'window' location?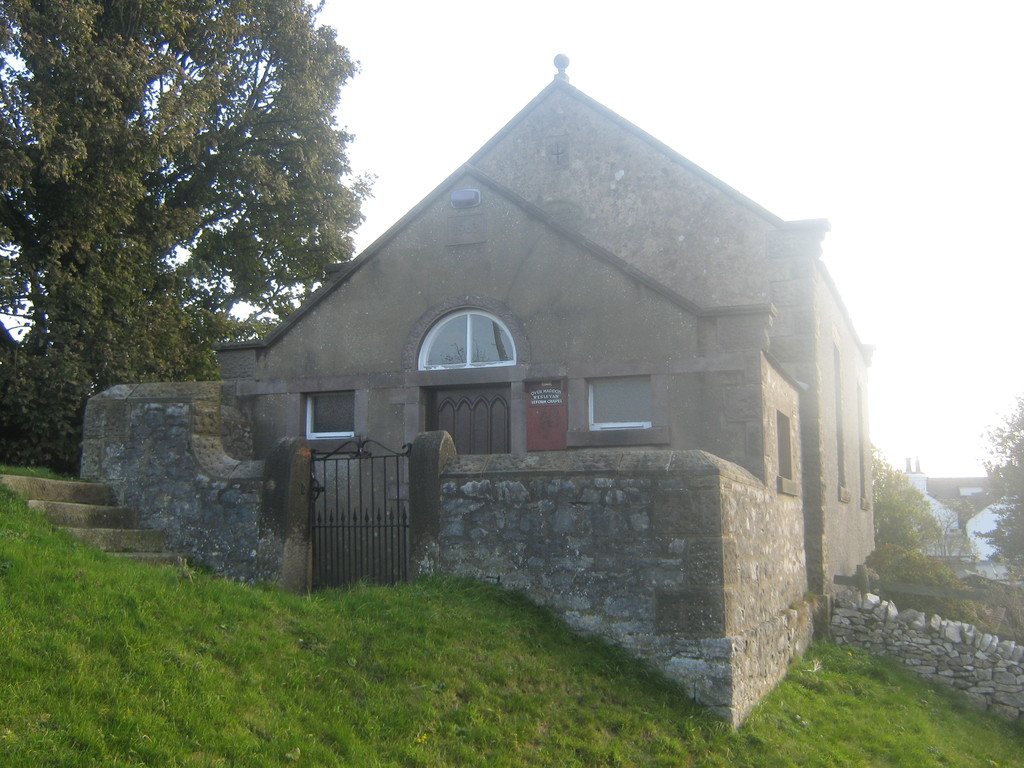
bbox=[587, 378, 650, 435]
